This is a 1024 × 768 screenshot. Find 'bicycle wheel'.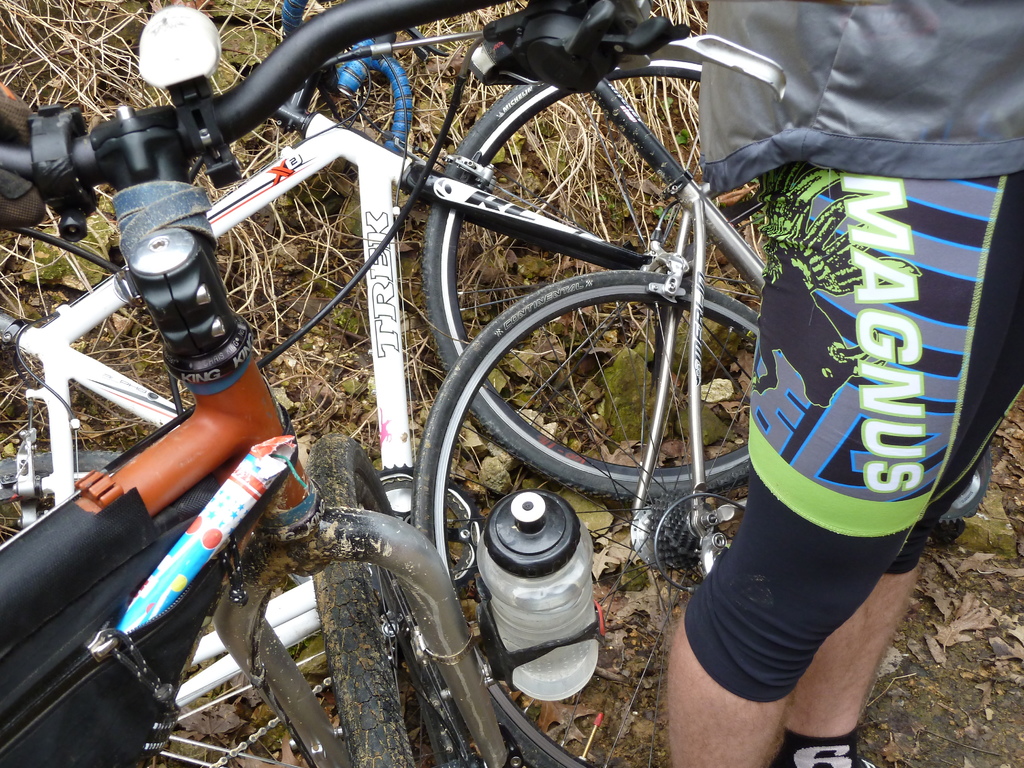
Bounding box: box=[412, 269, 762, 767].
